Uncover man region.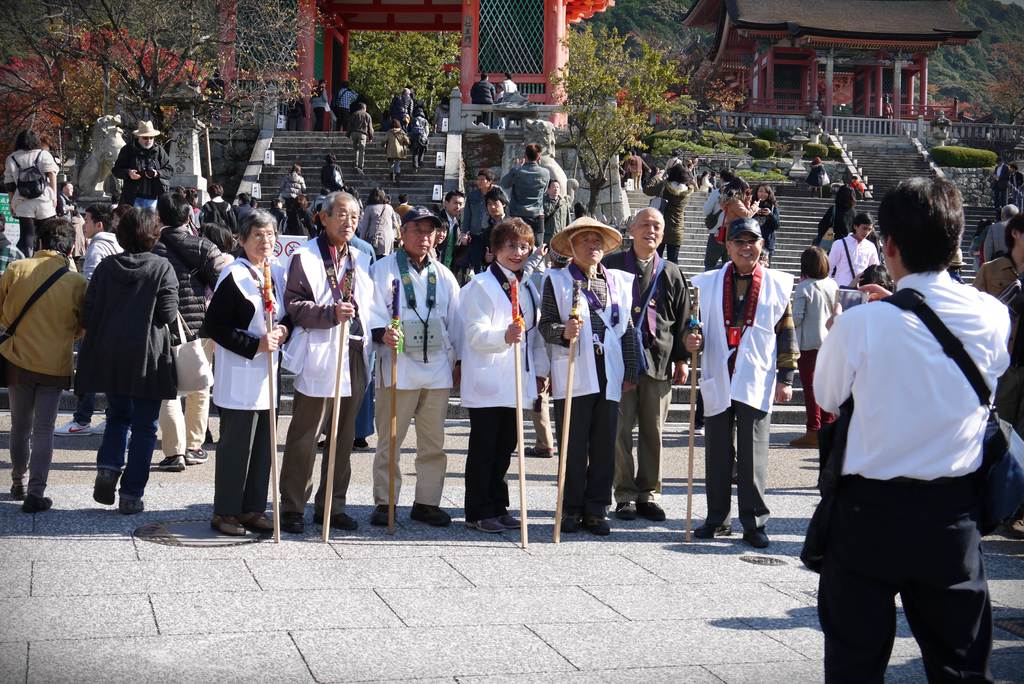
Uncovered: (left=702, top=168, right=737, bottom=272).
